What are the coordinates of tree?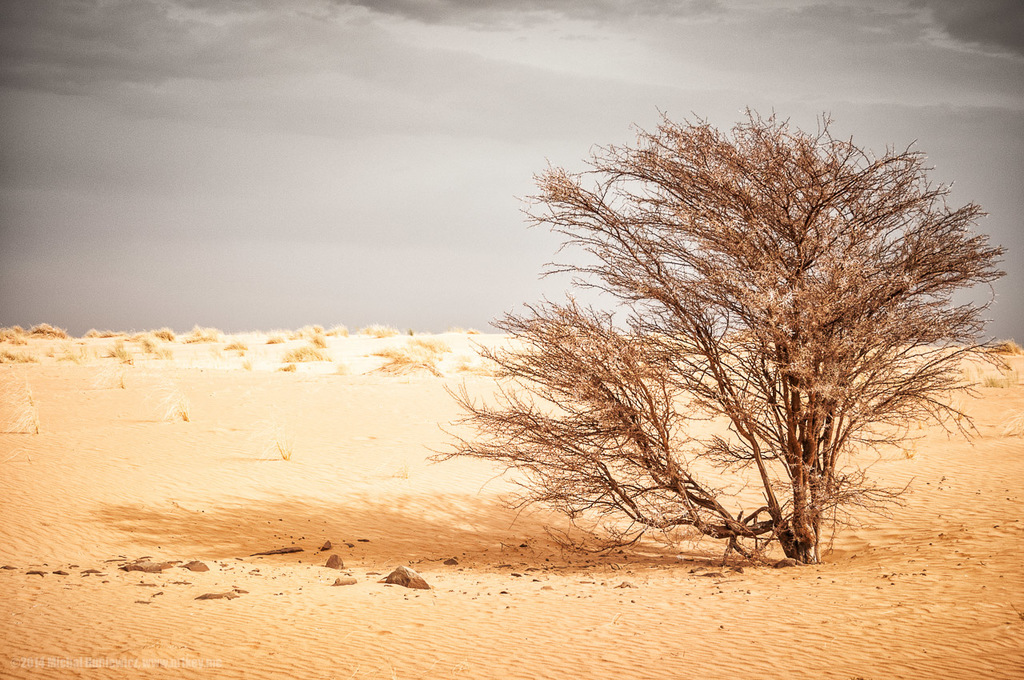
Rect(429, 102, 1012, 567).
